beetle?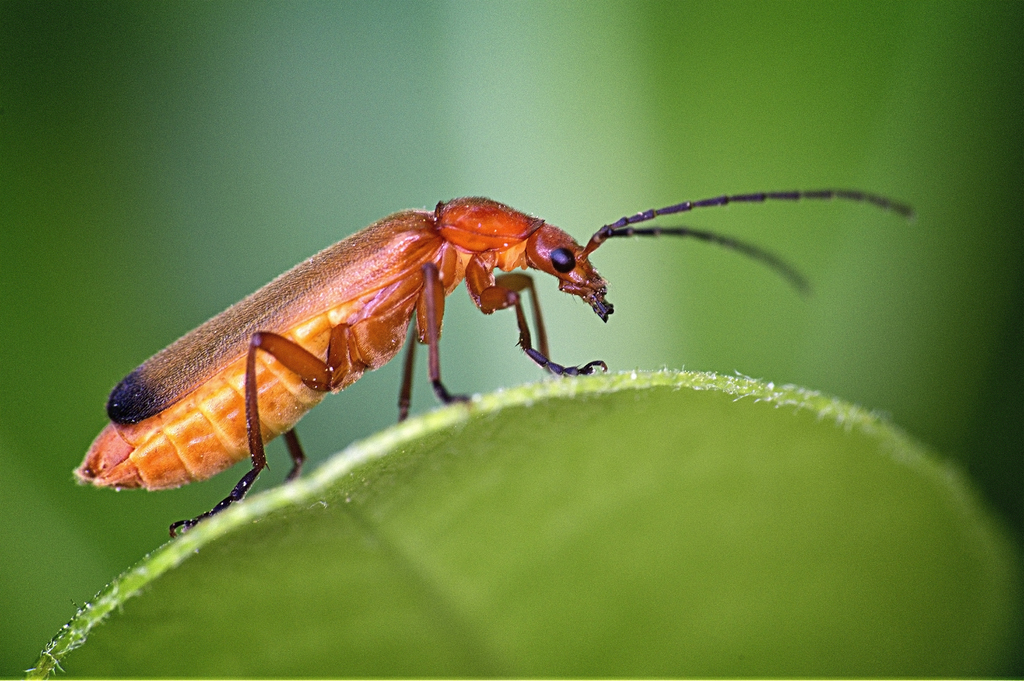
[left=99, top=179, right=806, bottom=533]
